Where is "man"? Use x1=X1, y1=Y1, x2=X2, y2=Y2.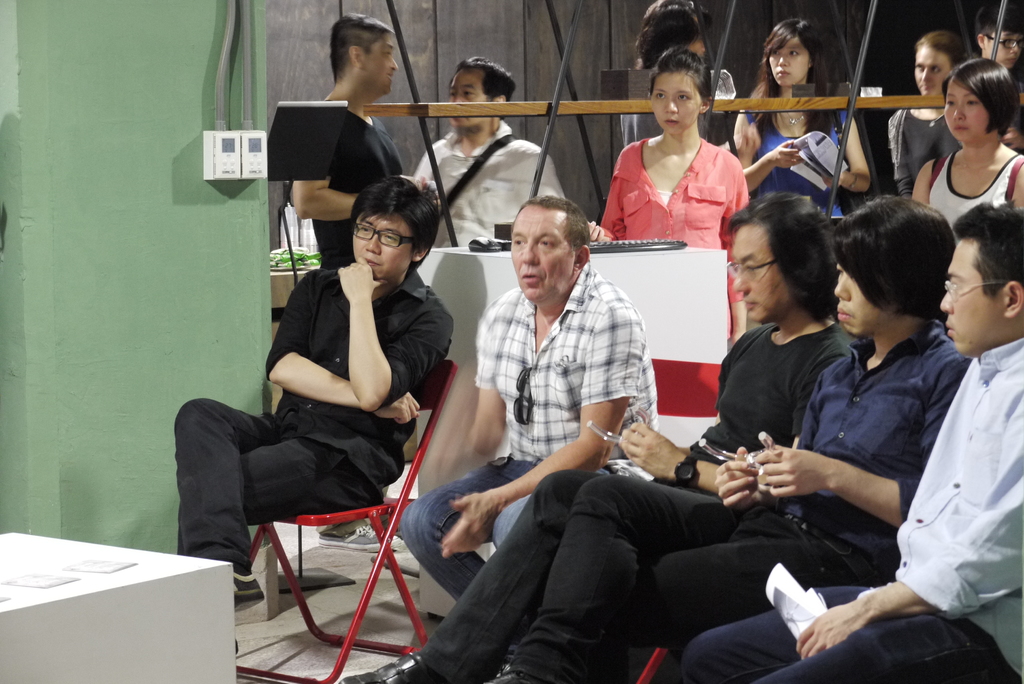
x1=292, y1=8, x2=436, y2=547.
